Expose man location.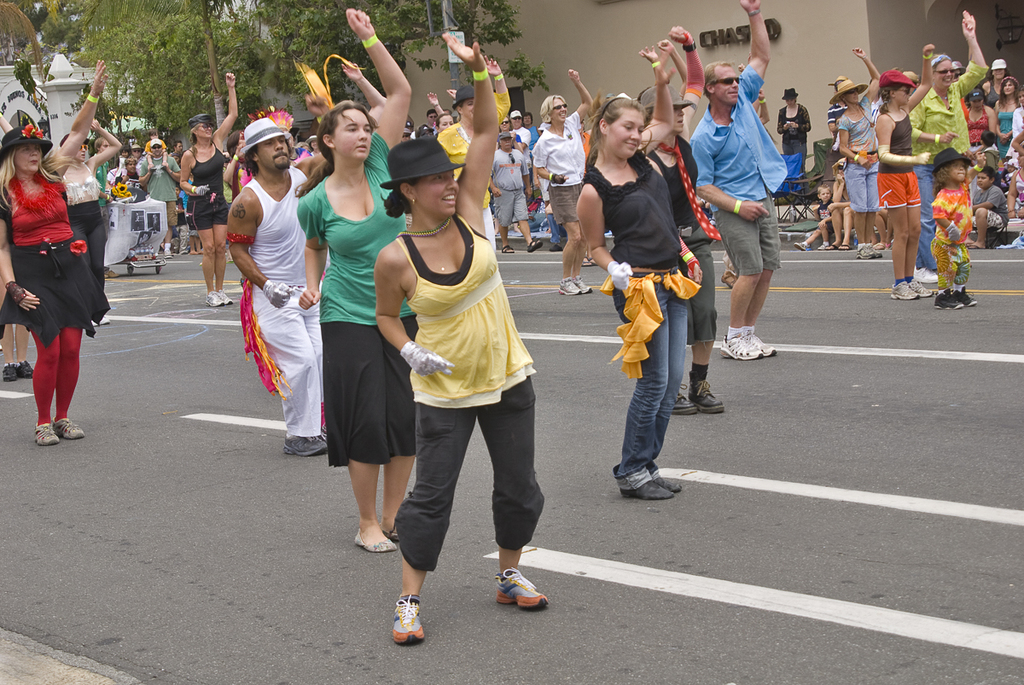
Exposed at detection(487, 135, 544, 255).
